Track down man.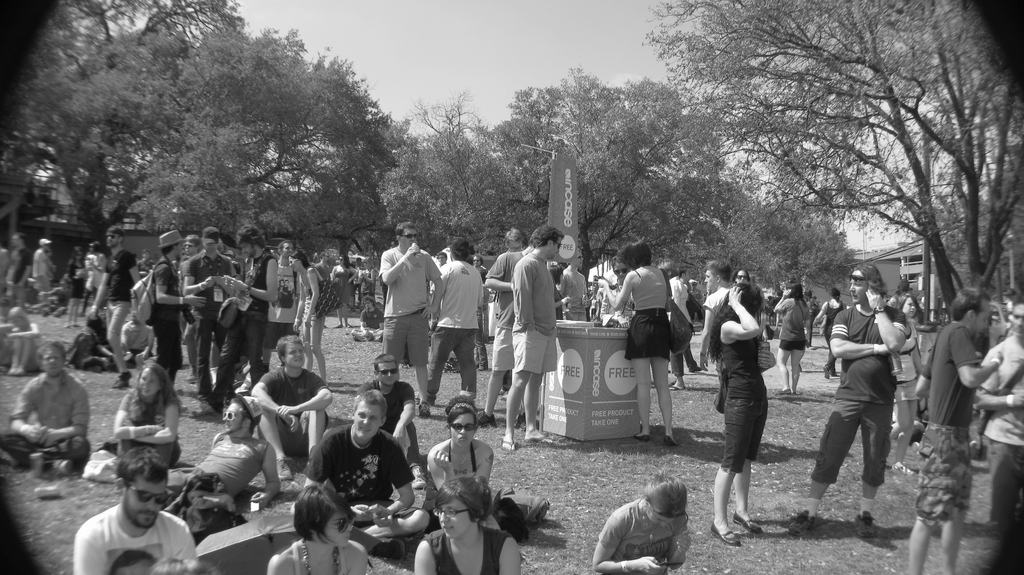
Tracked to (left=190, top=226, right=274, bottom=413).
